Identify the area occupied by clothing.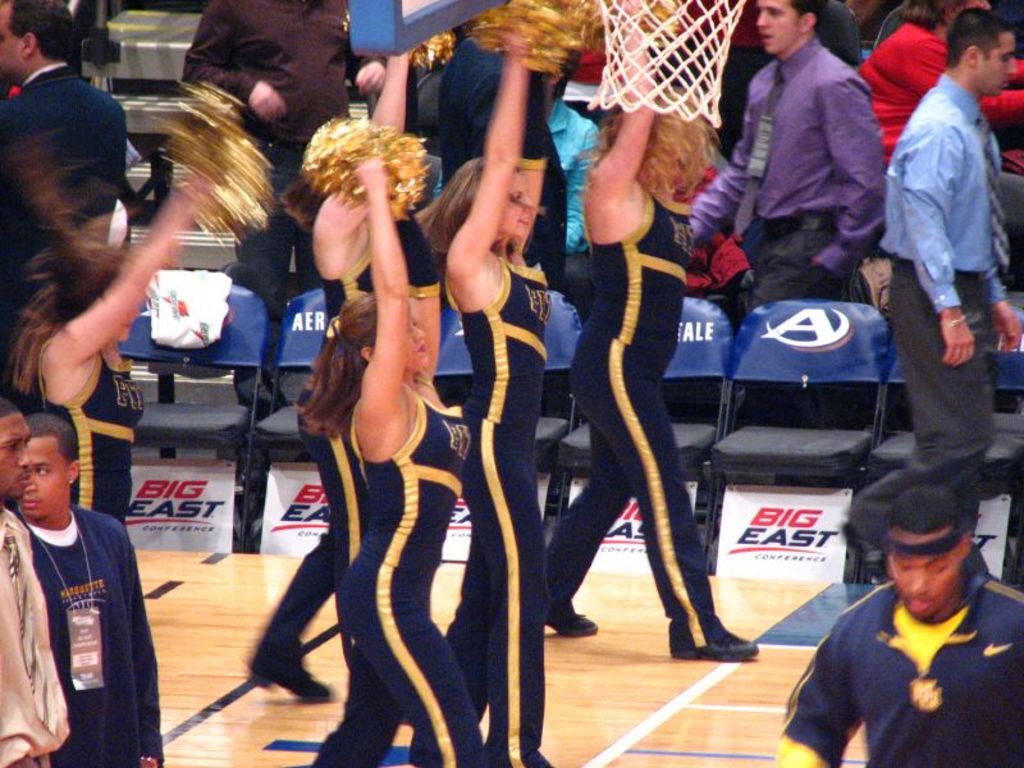
Area: region(0, 61, 133, 384).
